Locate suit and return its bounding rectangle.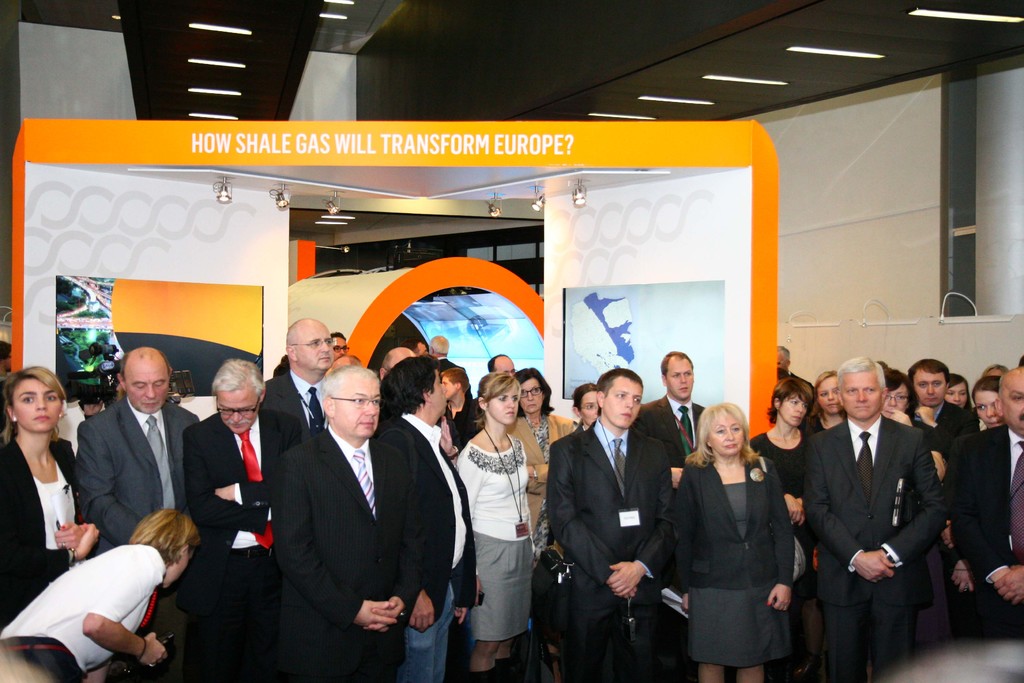
locate(635, 393, 706, 490).
